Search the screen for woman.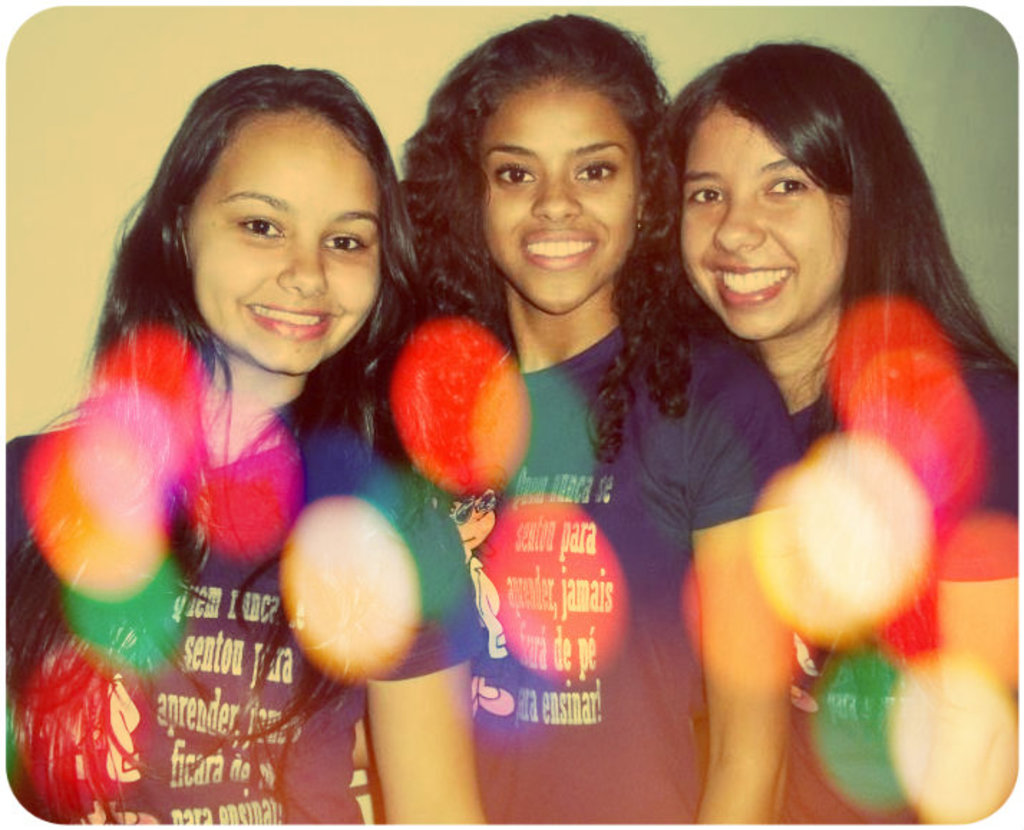
Found at (23, 42, 476, 816).
